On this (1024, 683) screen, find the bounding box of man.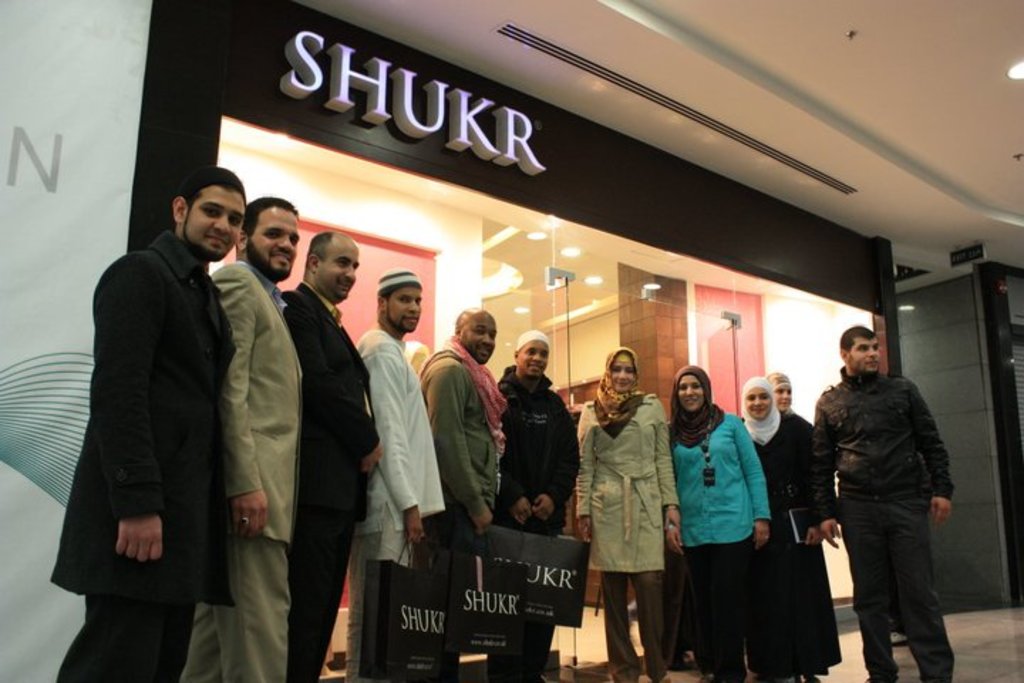
Bounding box: bbox=(809, 313, 969, 682).
